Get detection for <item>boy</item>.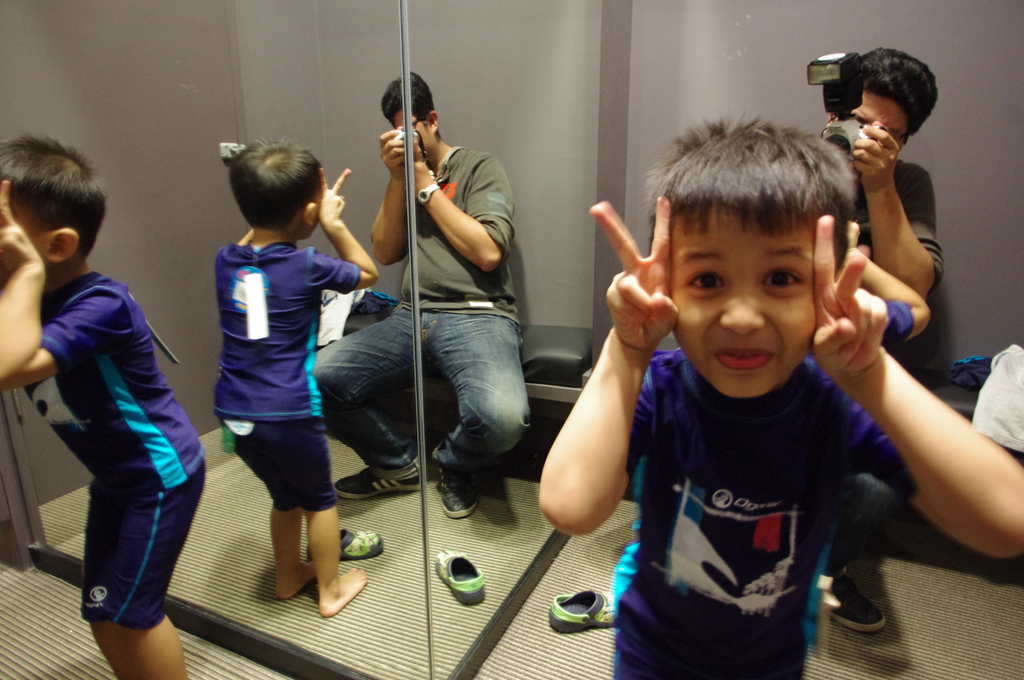
Detection: bbox(538, 109, 1023, 679).
